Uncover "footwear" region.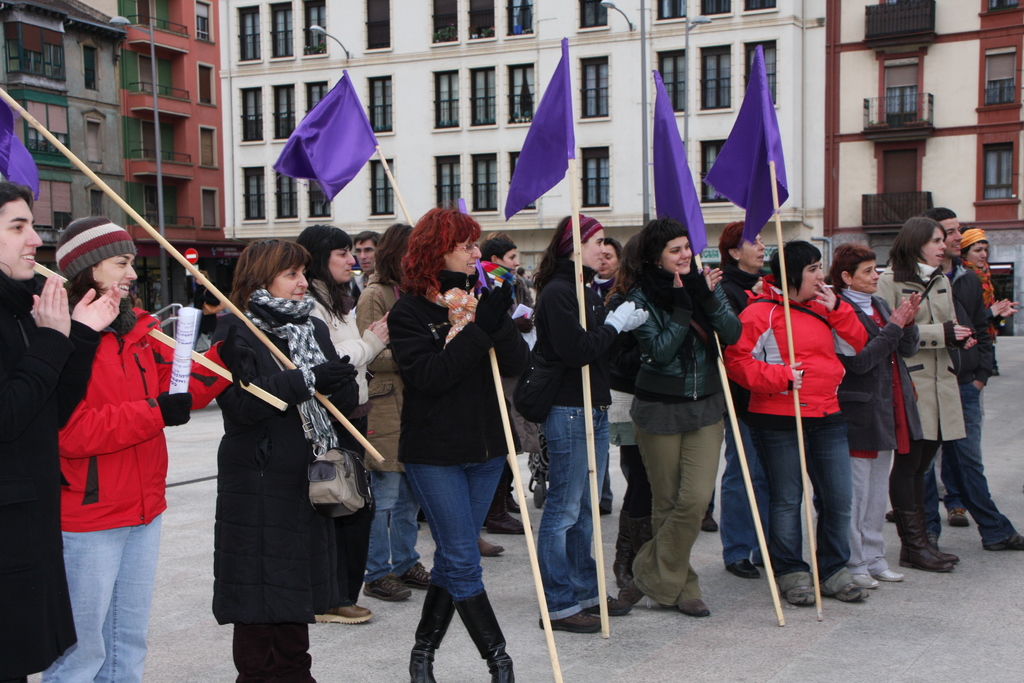
Uncovered: x1=477, y1=539, x2=504, y2=556.
